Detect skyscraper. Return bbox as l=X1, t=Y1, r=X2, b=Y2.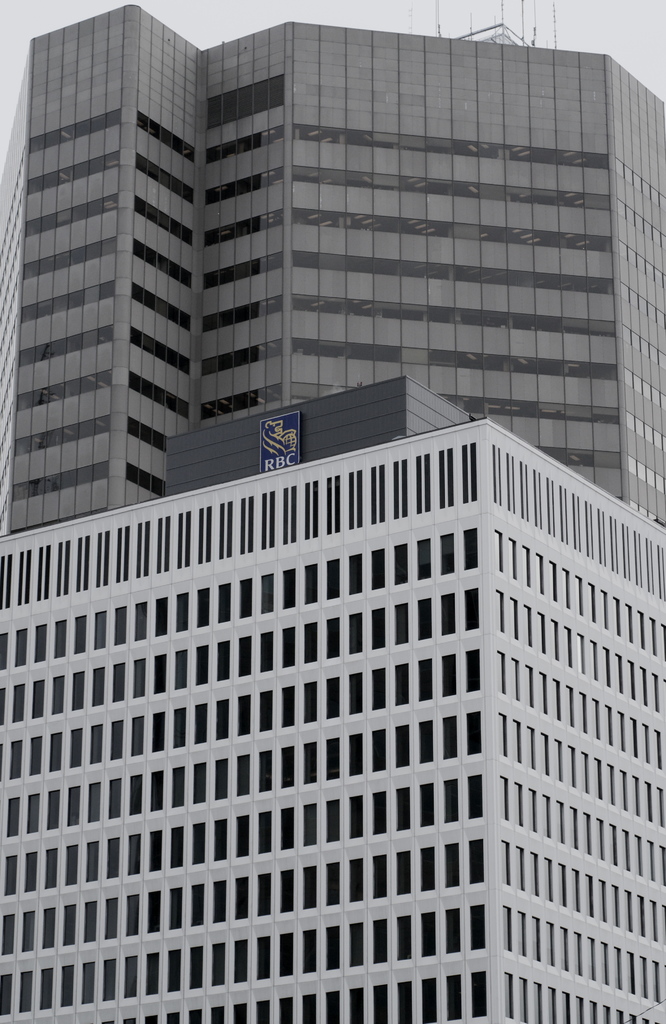
l=0, t=0, r=665, b=1023.
